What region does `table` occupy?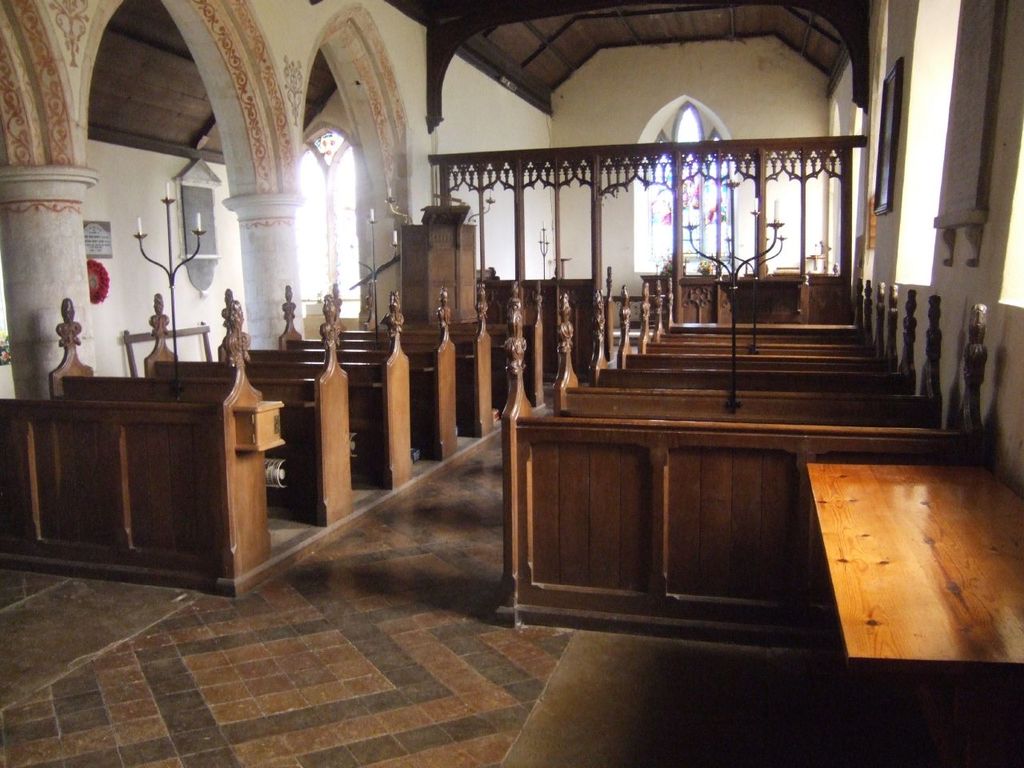
detection(806, 457, 1023, 663).
